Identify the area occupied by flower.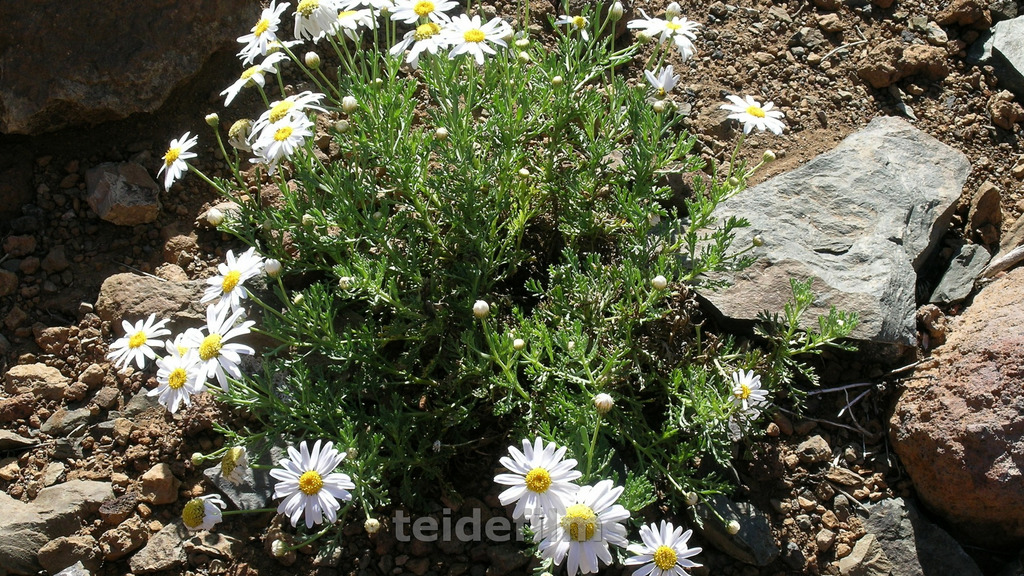
Area: [190, 298, 259, 399].
